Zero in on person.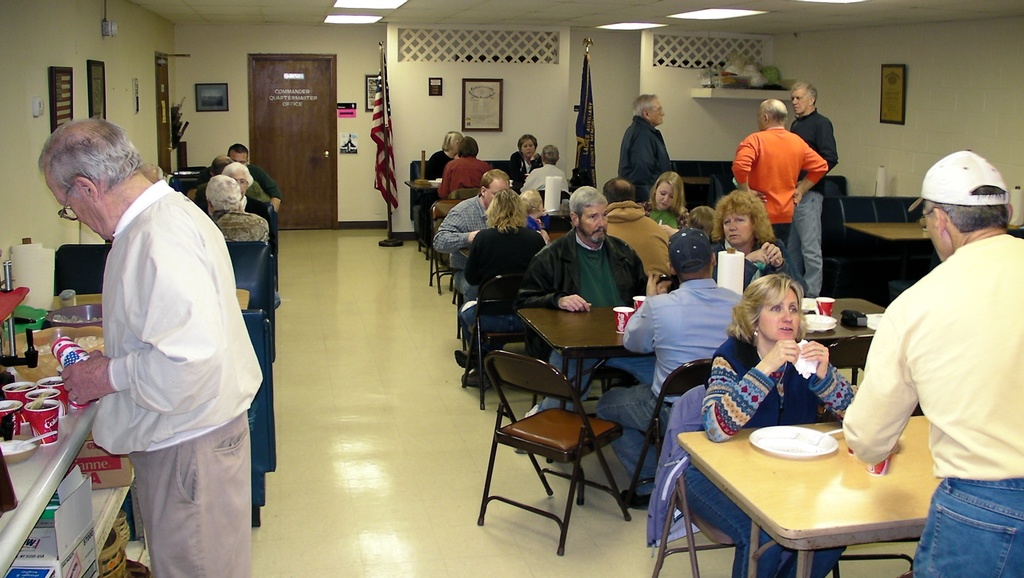
Zeroed in: BBox(619, 94, 674, 188).
